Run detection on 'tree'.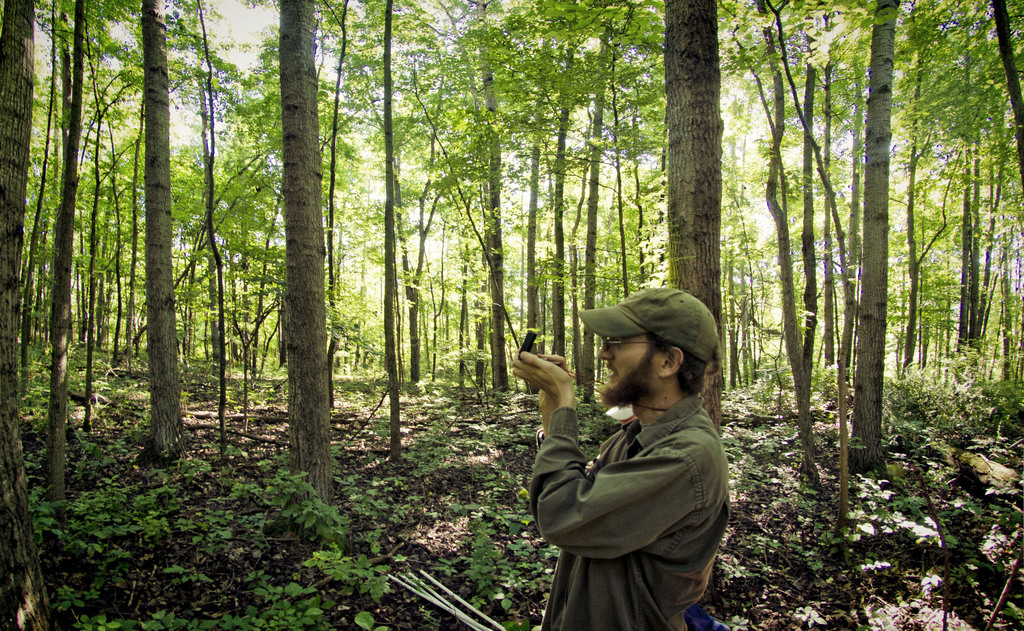
Result: 36 1 148 496.
